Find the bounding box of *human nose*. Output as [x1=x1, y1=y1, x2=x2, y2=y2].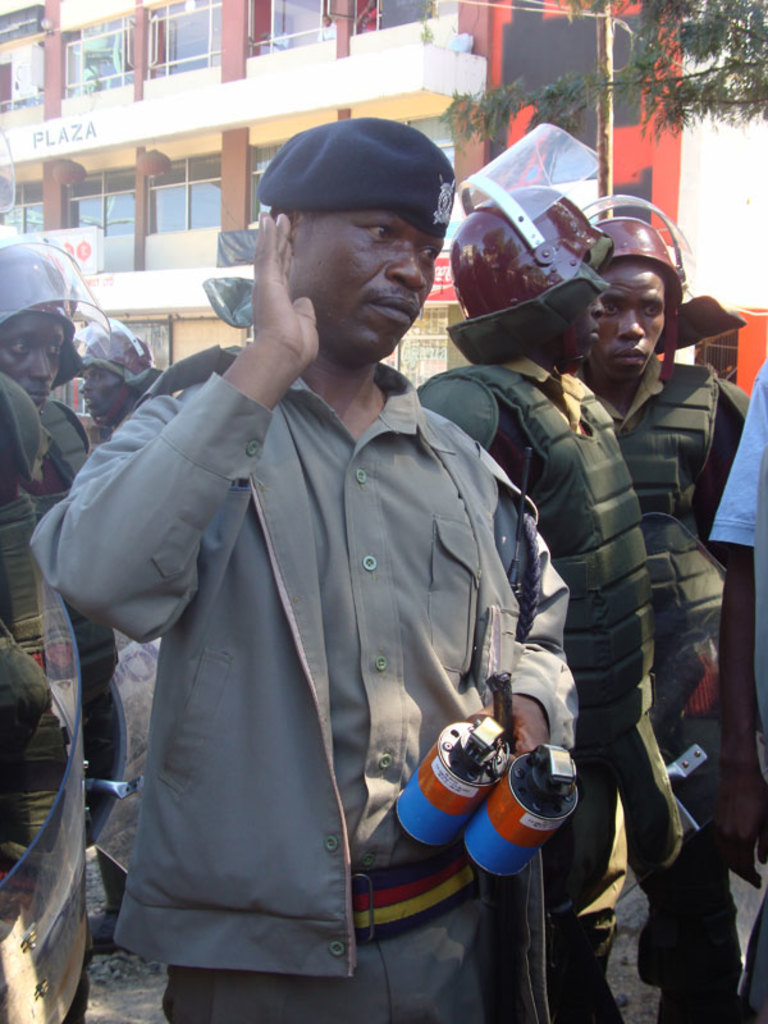
[x1=589, y1=301, x2=605, y2=315].
